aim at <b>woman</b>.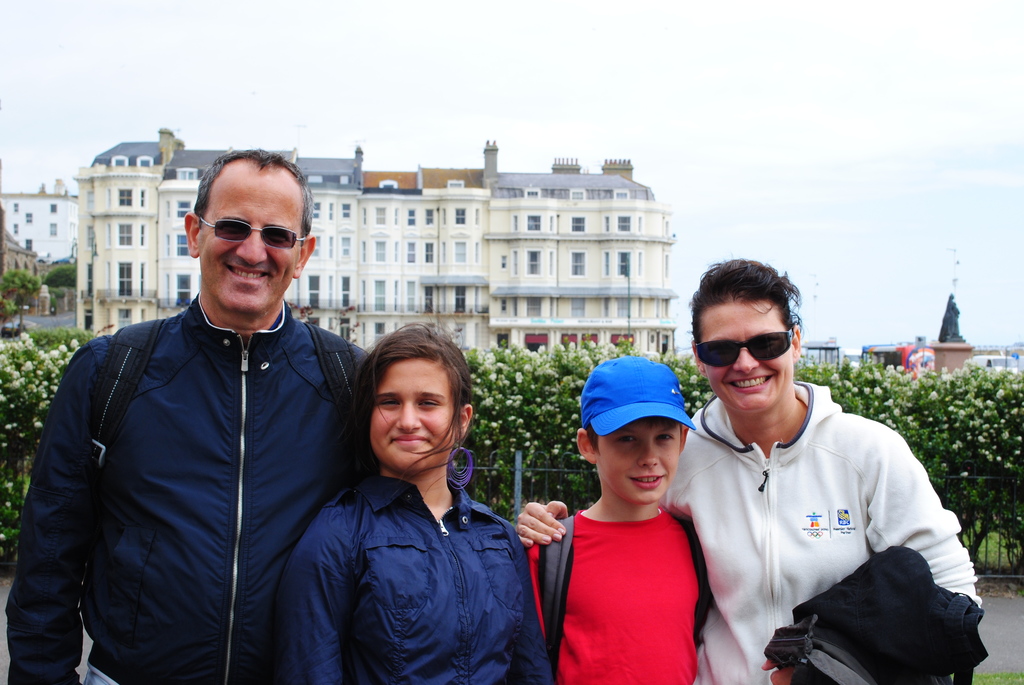
Aimed at bbox(312, 339, 511, 656).
